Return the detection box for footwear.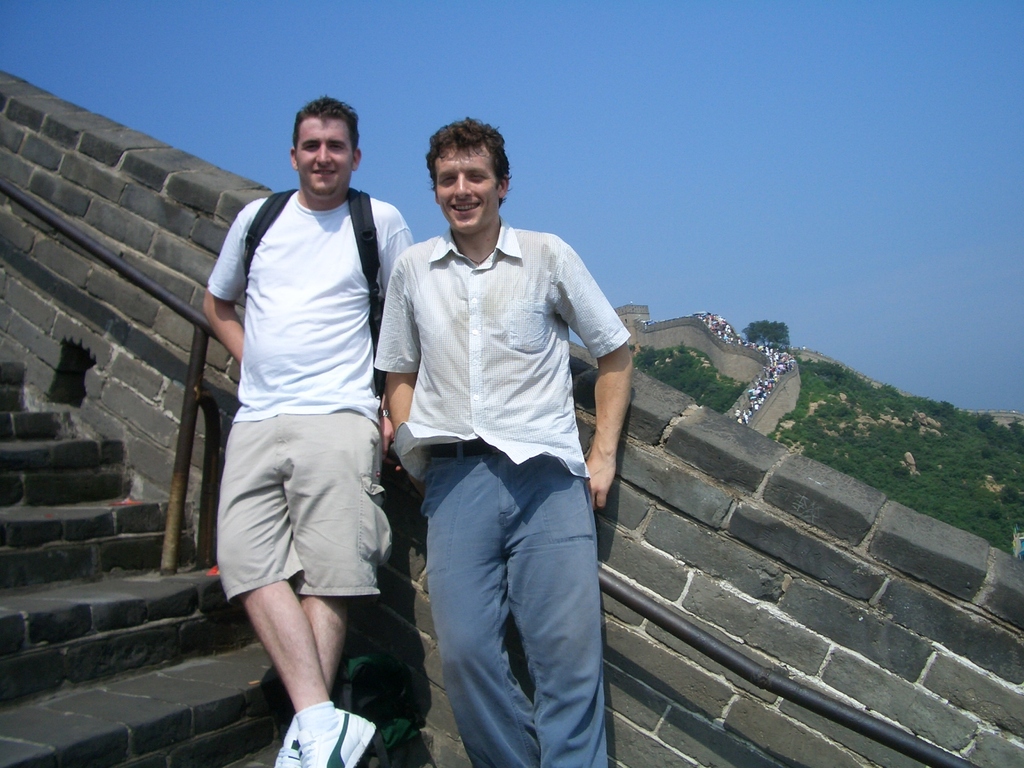
pyautogui.locateOnScreen(291, 710, 375, 767).
